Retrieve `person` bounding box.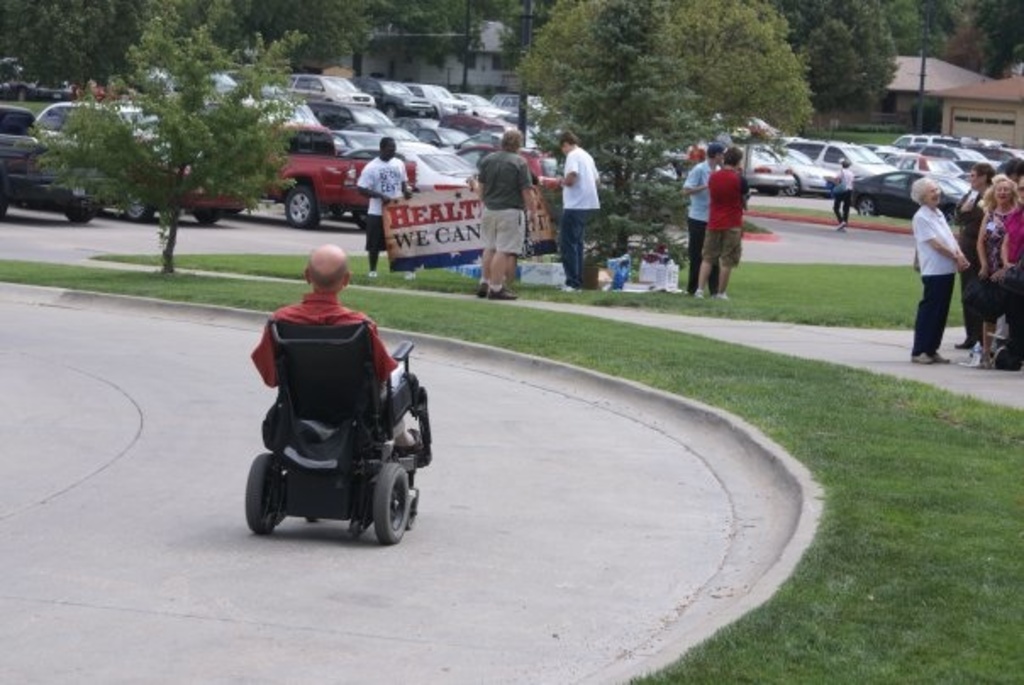
Bounding box: bbox=[476, 129, 541, 298].
